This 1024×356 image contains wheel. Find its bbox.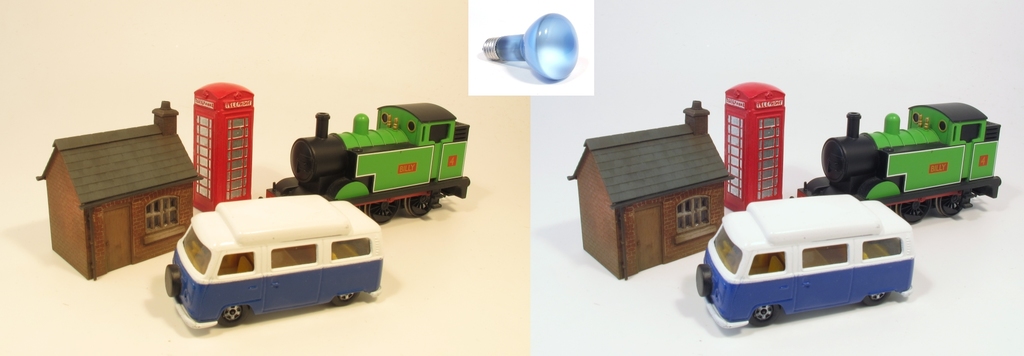
<box>406,197,429,214</box>.
